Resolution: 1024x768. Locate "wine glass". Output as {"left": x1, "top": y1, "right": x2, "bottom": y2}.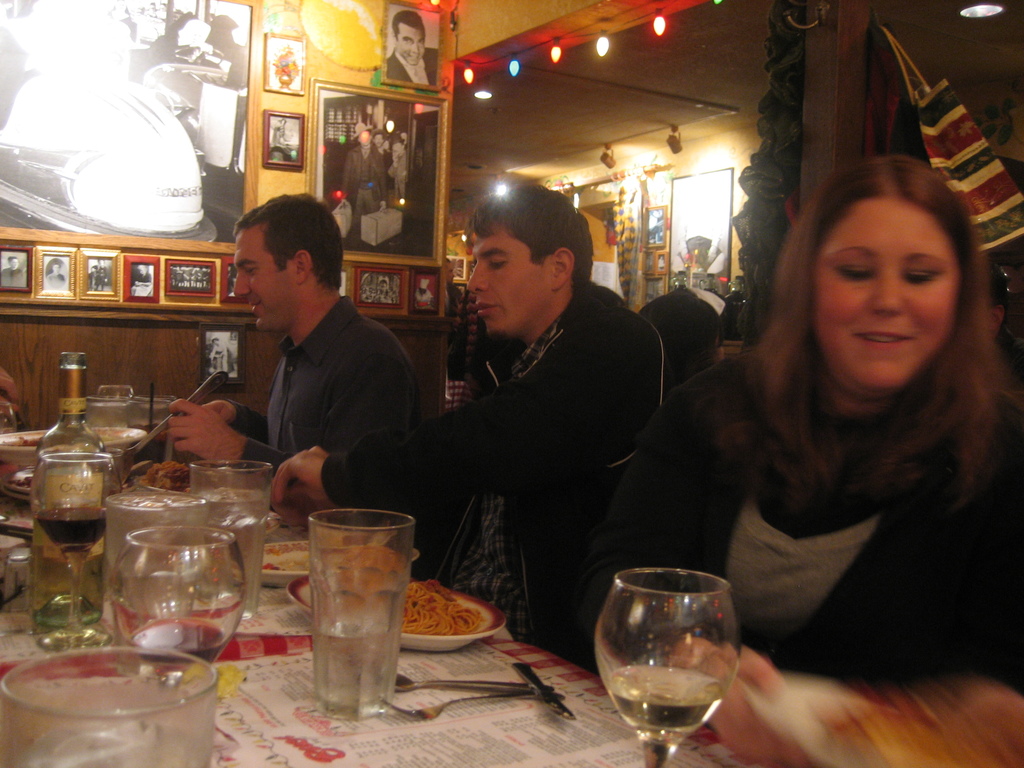
{"left": 113, "top": 523, "right": 250, "bottom": 685}.
